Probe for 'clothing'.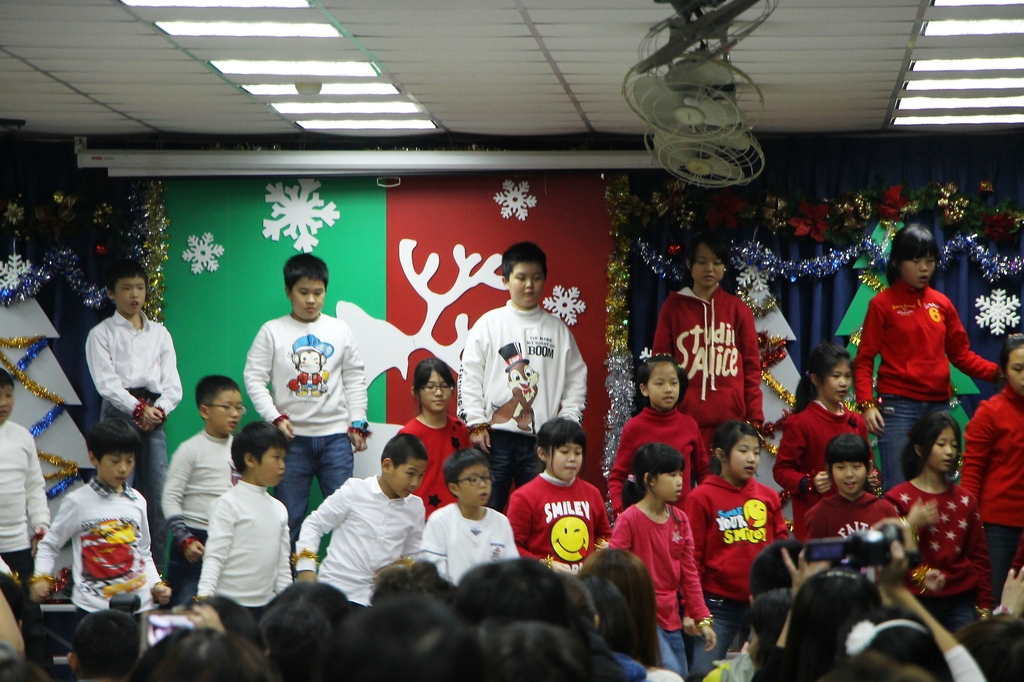
Probe result: bbox=[690, 481, 797, 656].
